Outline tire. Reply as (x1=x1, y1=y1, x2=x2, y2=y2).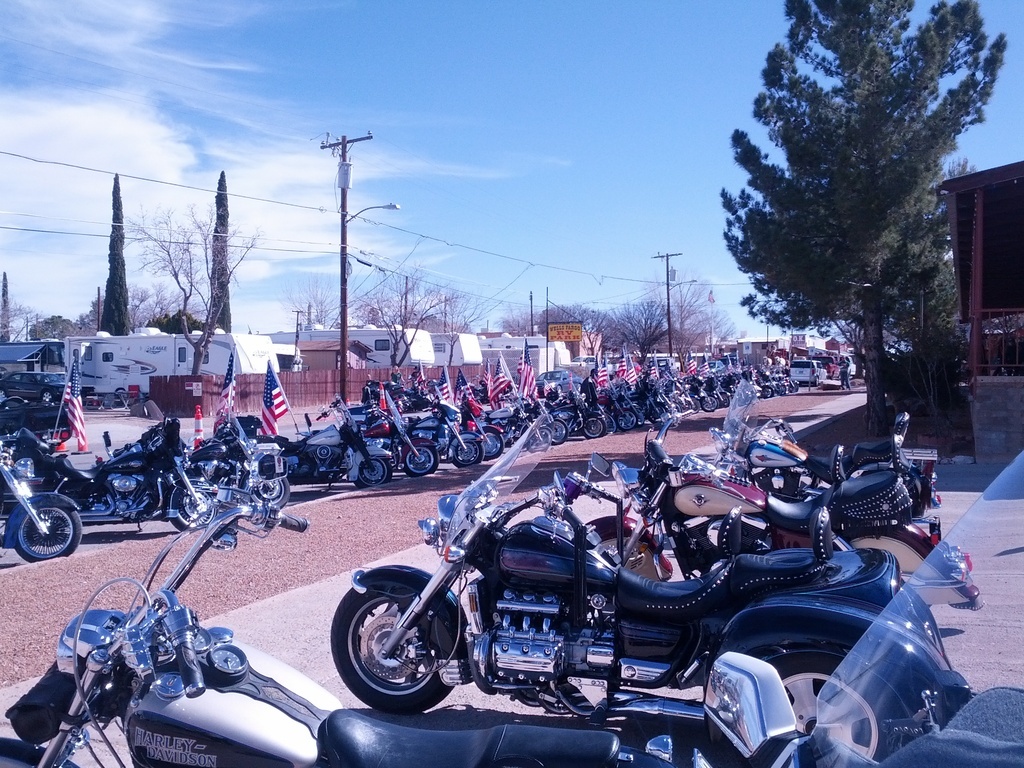
(x1=351, y1=456, x2=389, y2=489).
